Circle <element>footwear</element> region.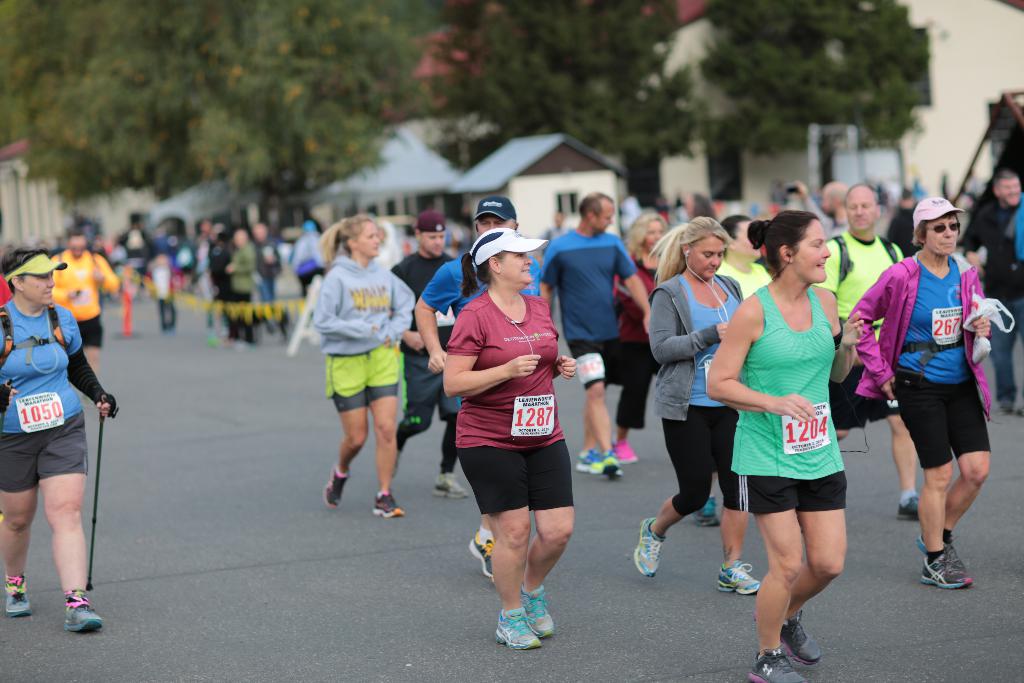
Region: left=895, top=491, right=917, bottom=522.
